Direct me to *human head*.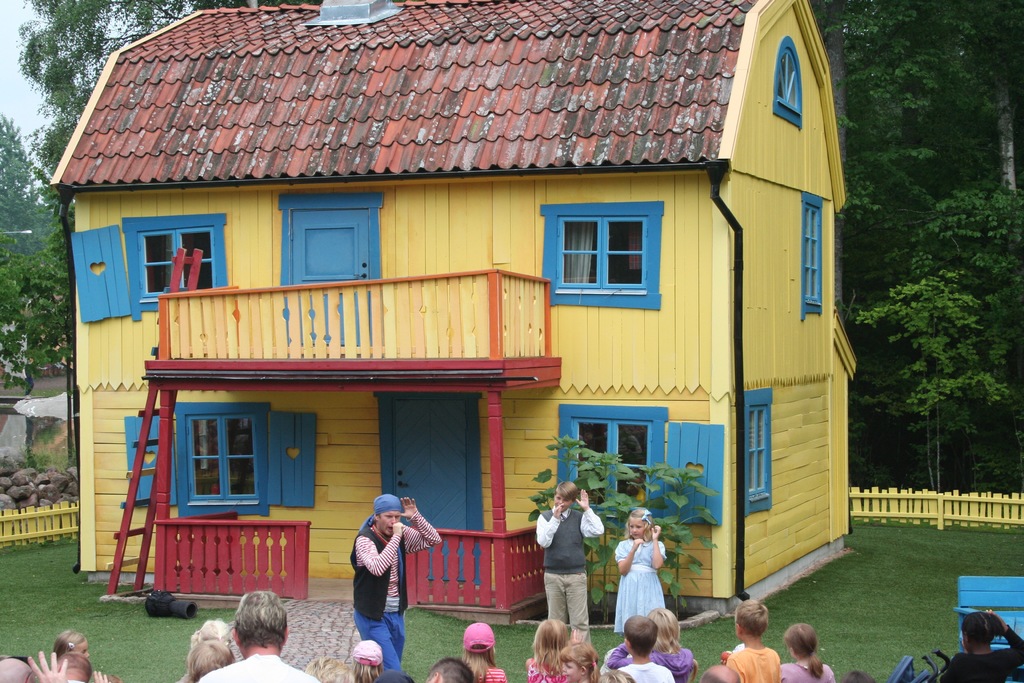
Direction: 374, 495, 403, 537.
